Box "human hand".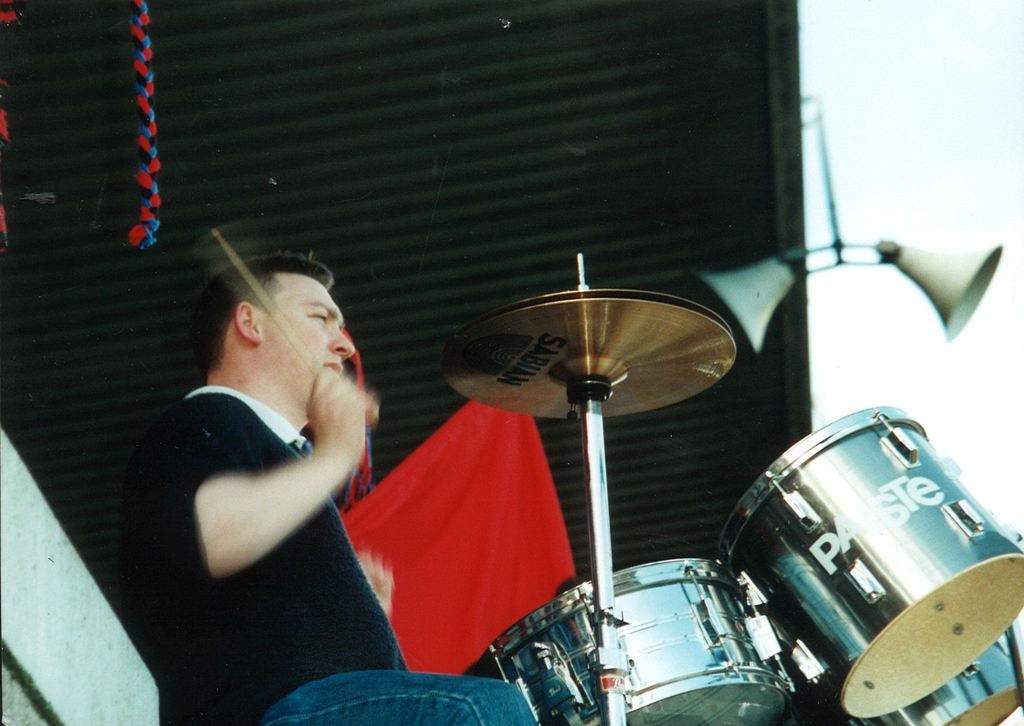
detection(291, 365, 369, 475).
